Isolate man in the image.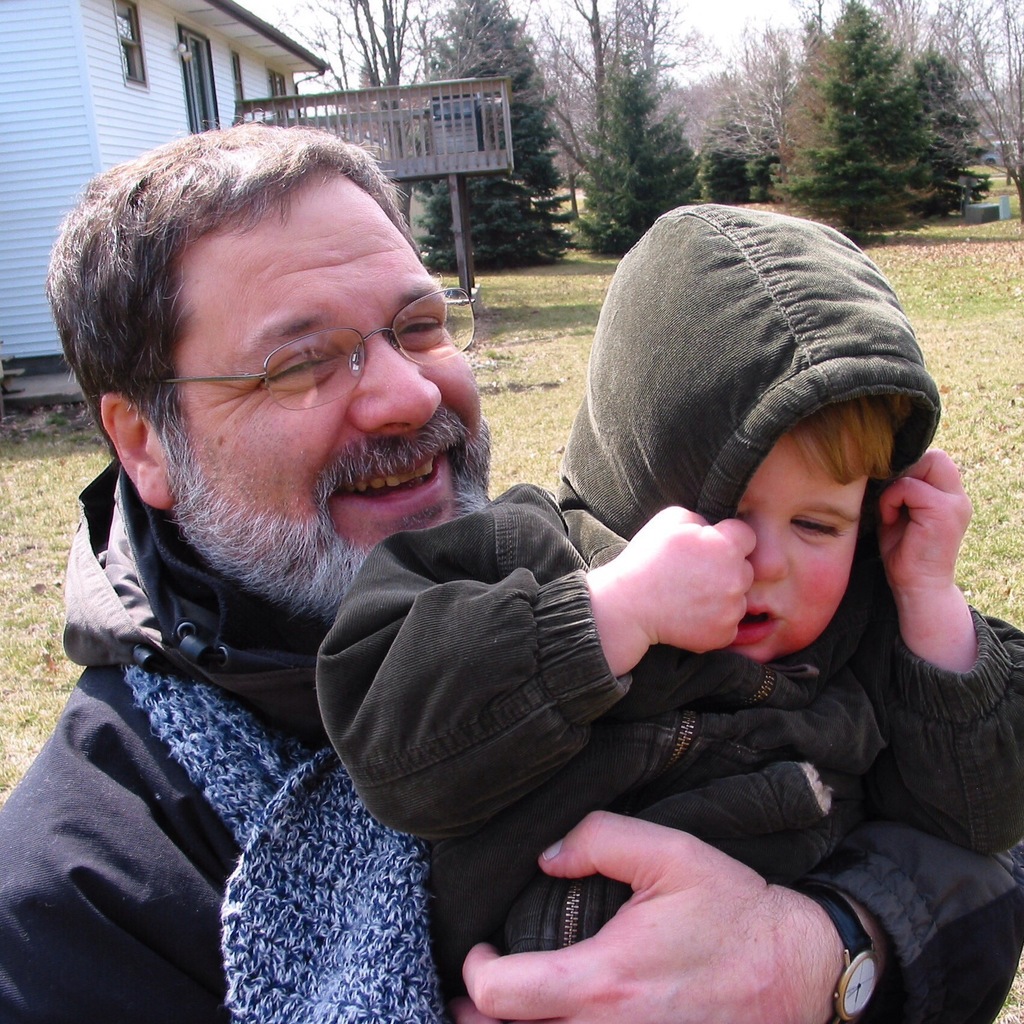
Isolated region: Rect(77, 152, 980, 1023).
